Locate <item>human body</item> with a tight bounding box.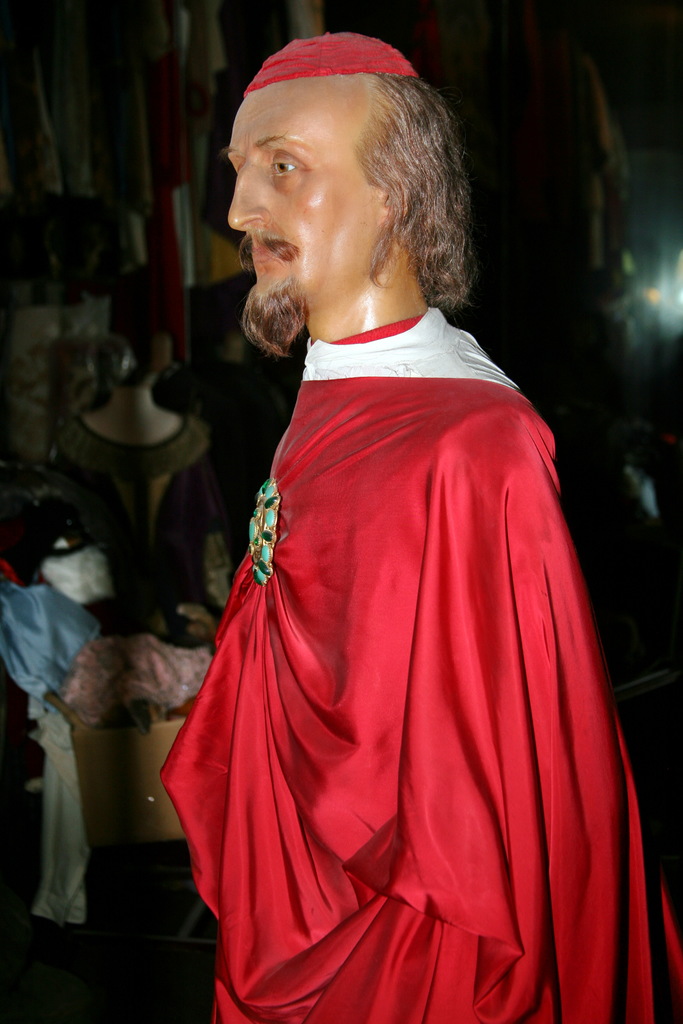
box=[174, 107, 623, 1015].
